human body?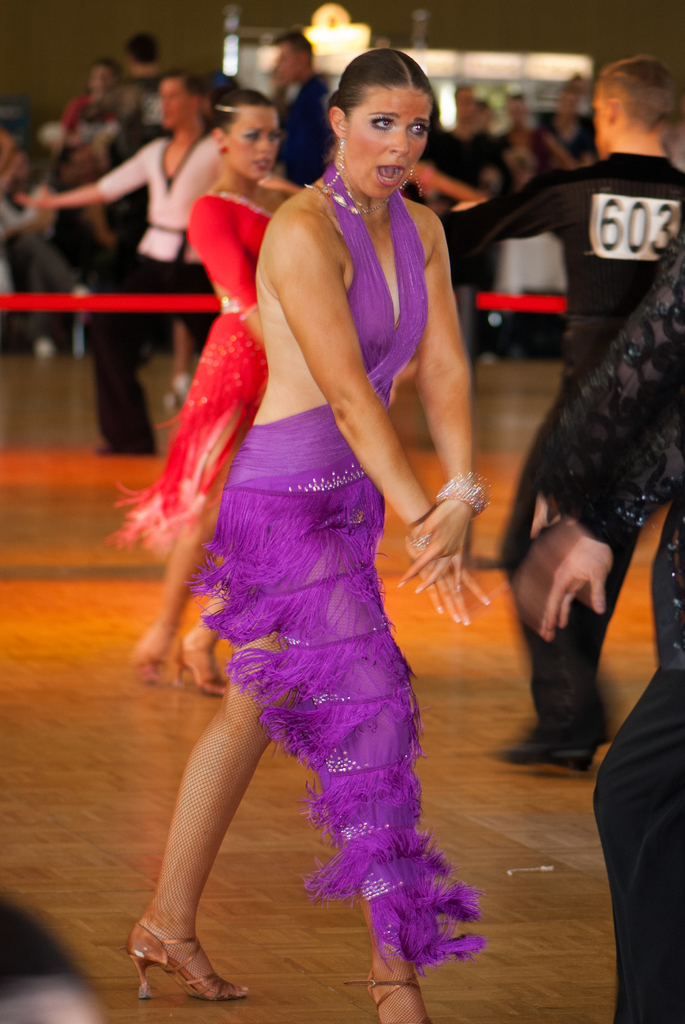
129 180 289 691
